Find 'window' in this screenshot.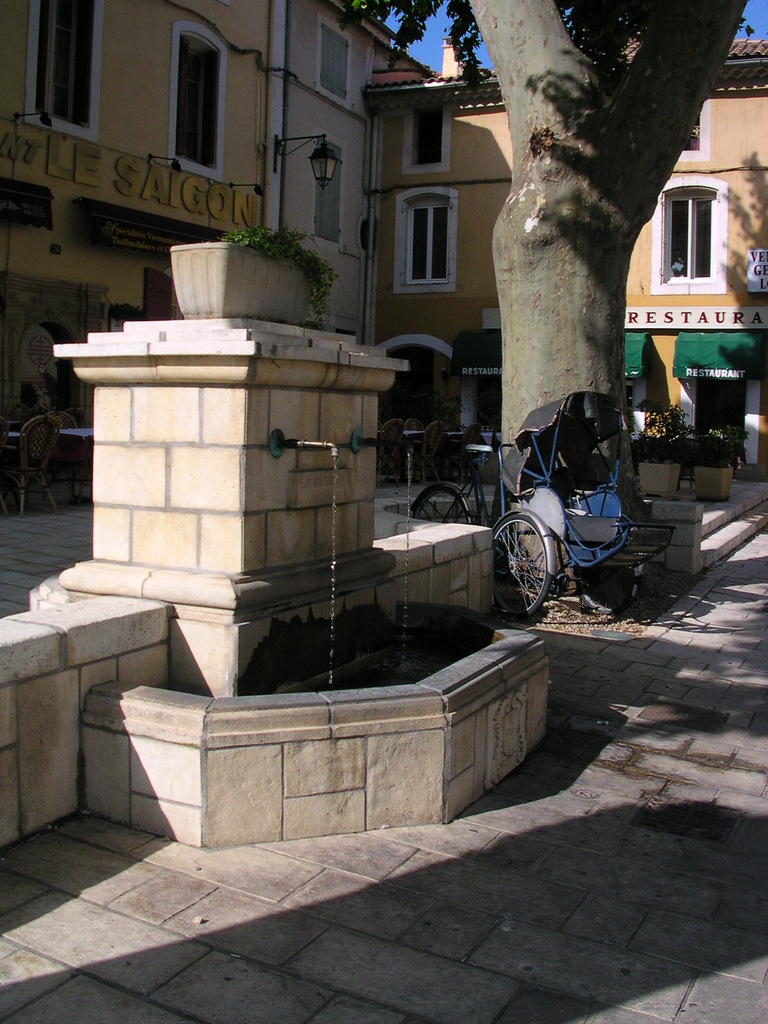
The bounding box for 'window' is pyautogui.locateOnScreen(316, 19, 348, 104).
